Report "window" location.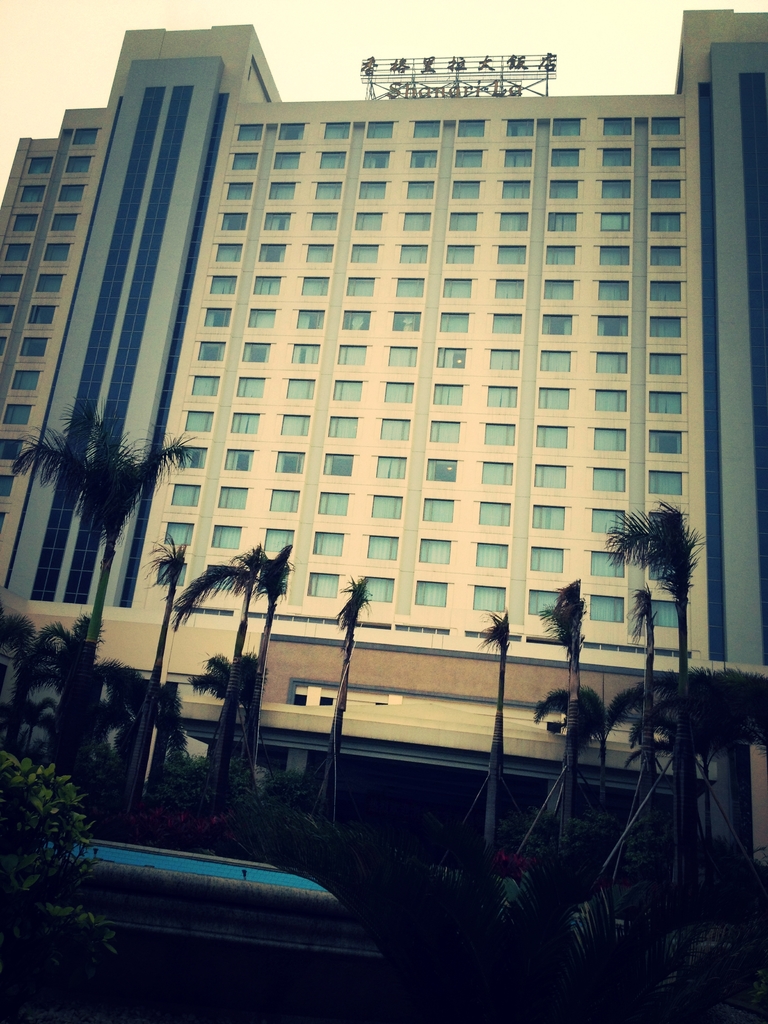
Report: 493 243 525 264.
